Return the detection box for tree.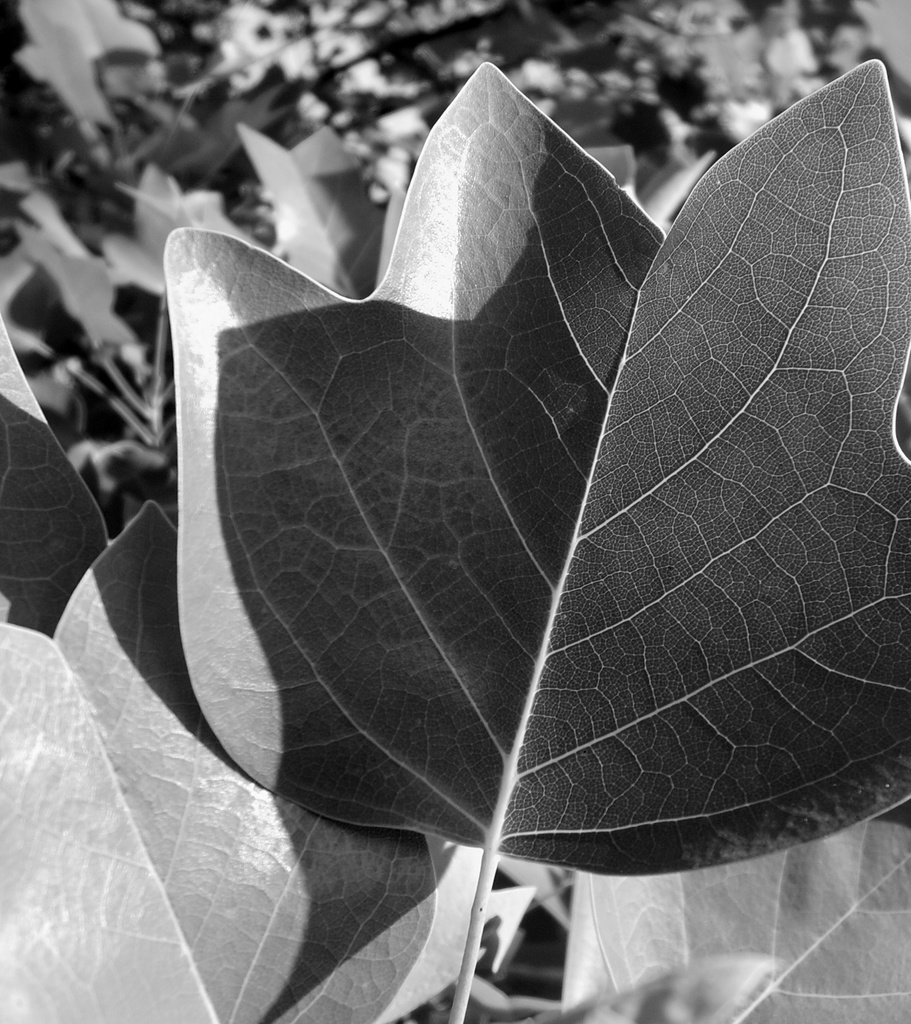
0, 0, 910, 1023.
